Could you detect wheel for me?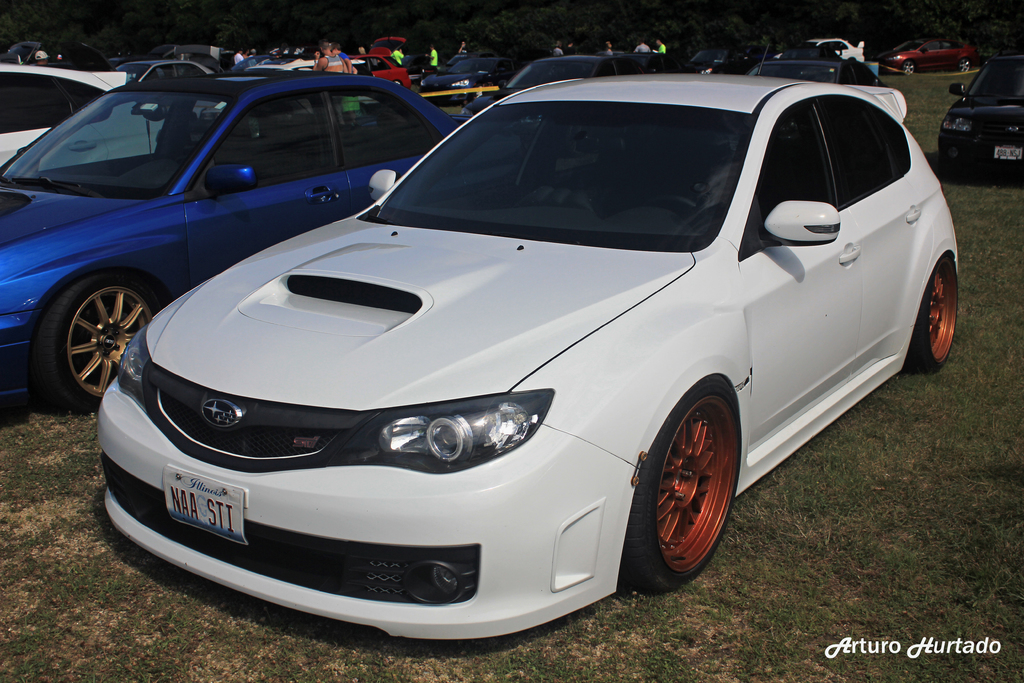
Detection result: 899, 57, 918, 77.
